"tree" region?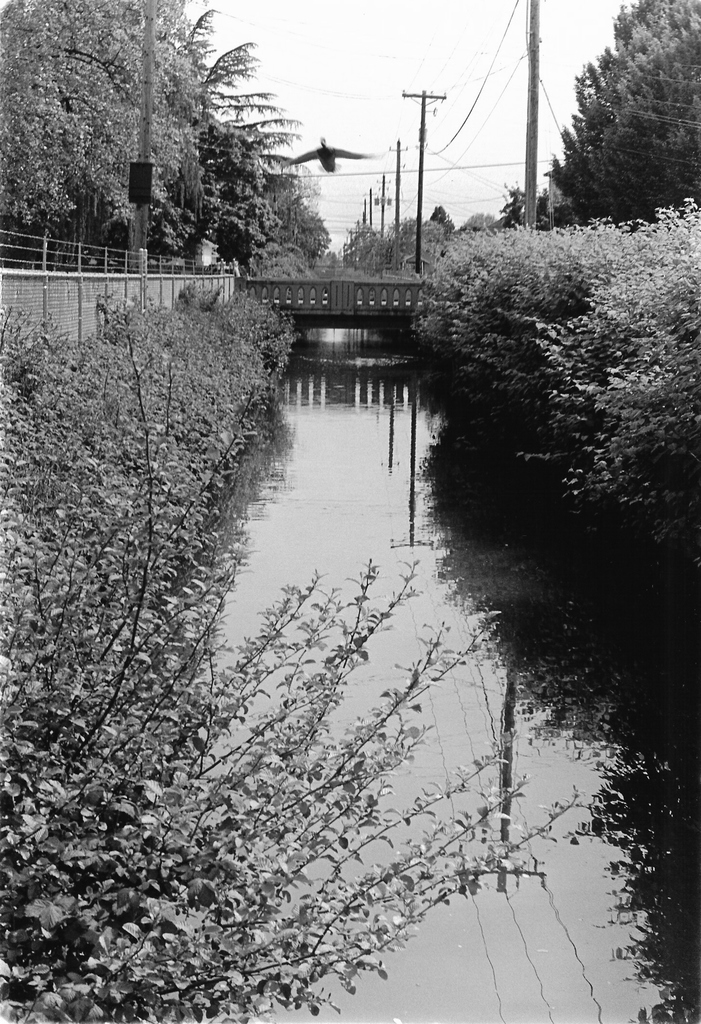
x1=0, y1=0, x2=198, y2=265
